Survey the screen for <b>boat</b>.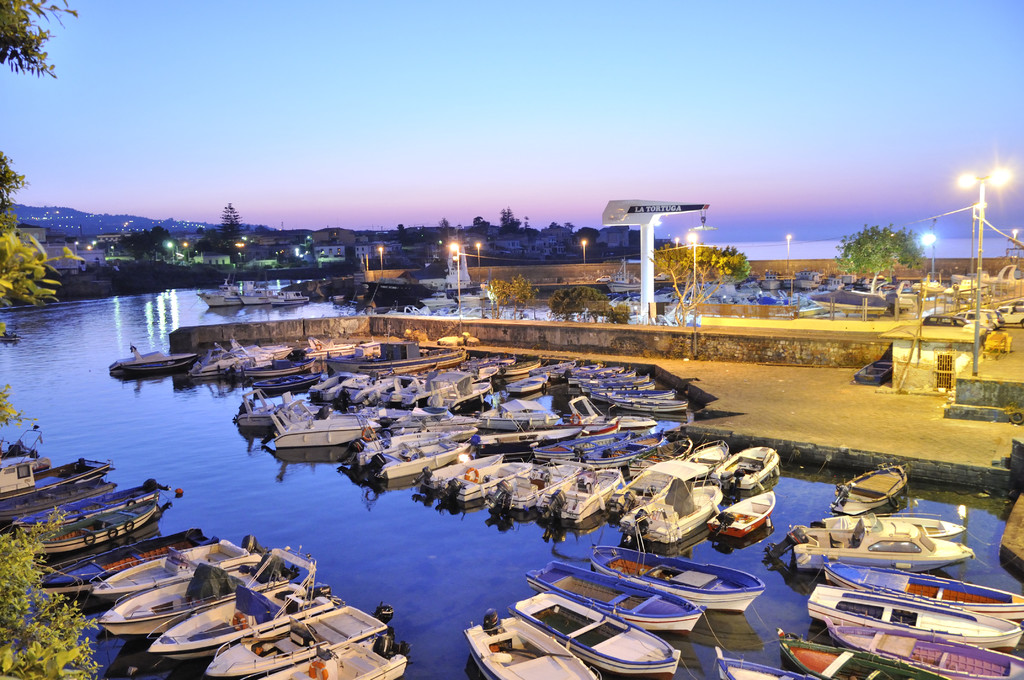
Survey found: [left=565, top=366, right=625, bottom=387].
